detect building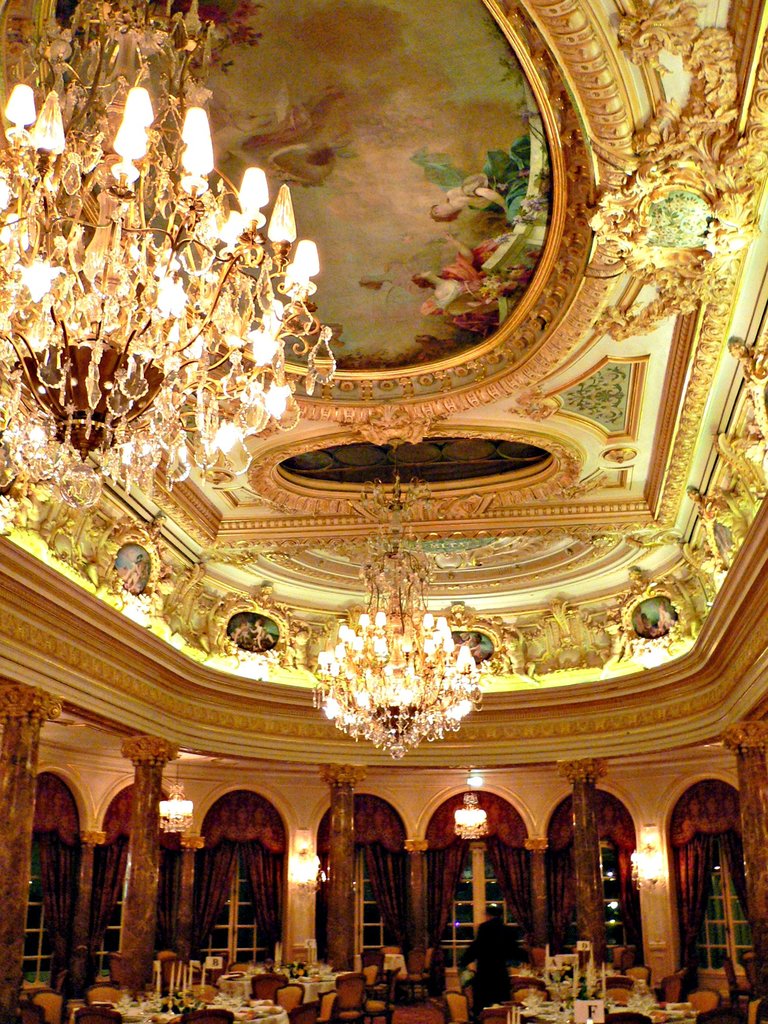
[0,0,767,1020]
